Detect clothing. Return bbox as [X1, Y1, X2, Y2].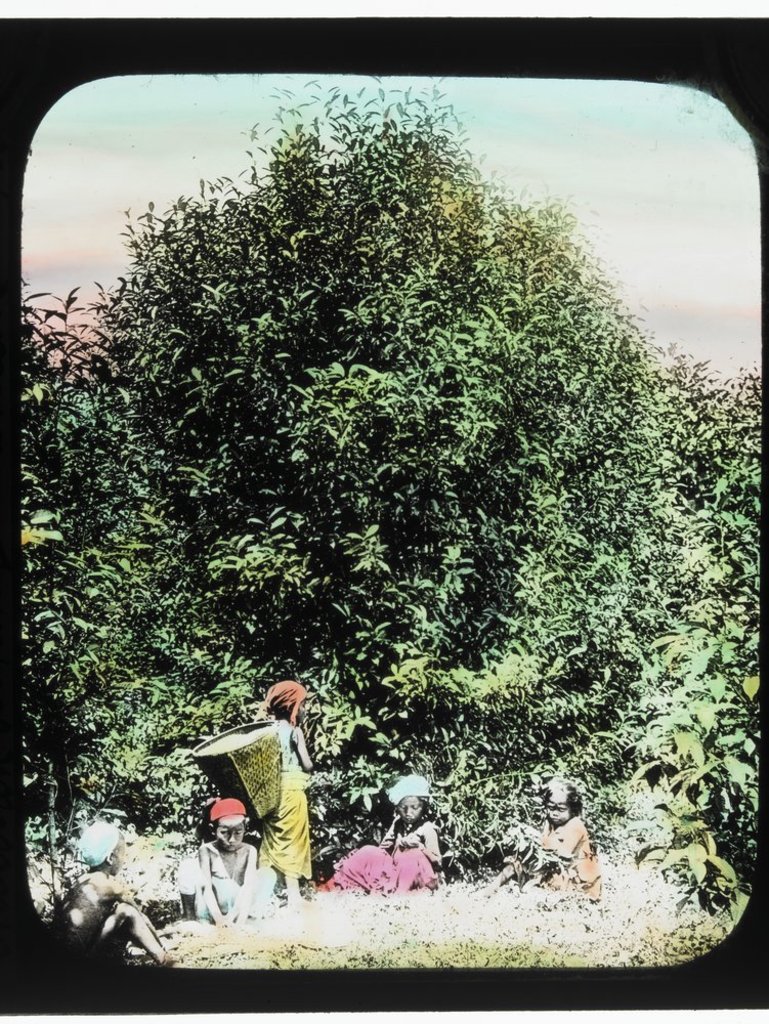
[174, 838, 267, 916].
